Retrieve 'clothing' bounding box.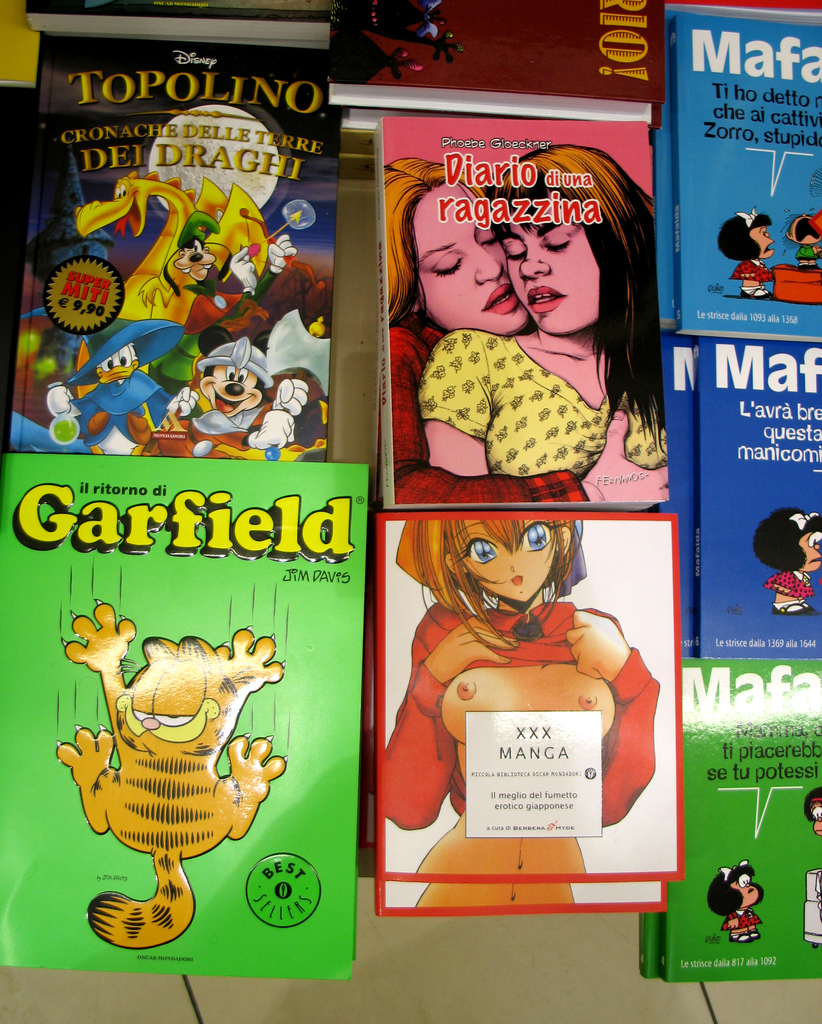
Bounding box: <box>417,329,667,476</box>.
